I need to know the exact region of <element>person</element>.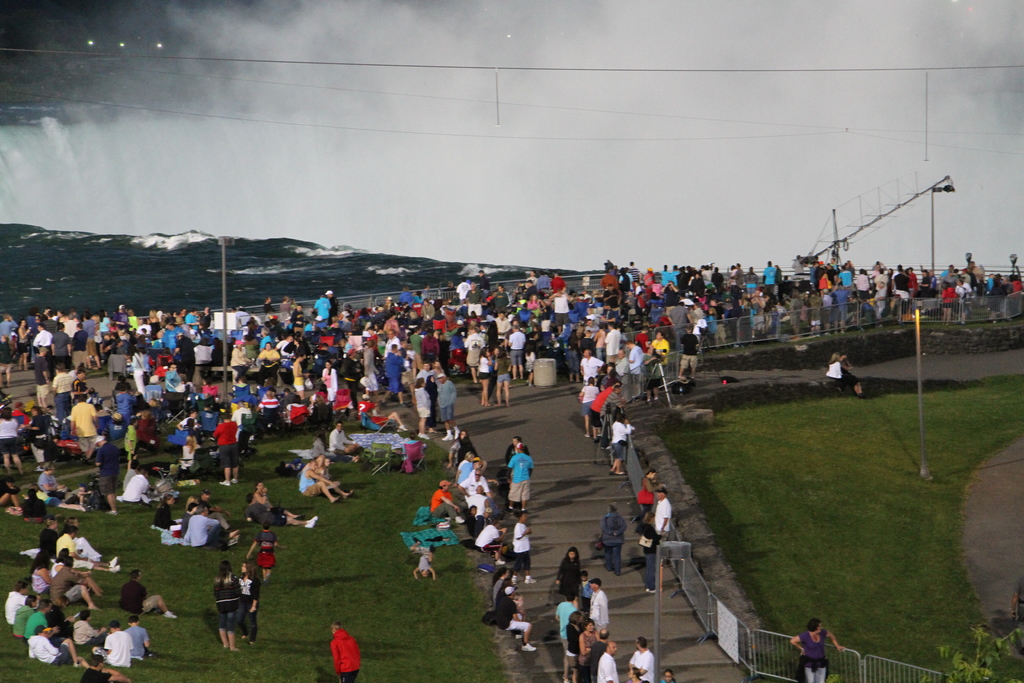
Region: [left=95, top=618, right=136, bottom=667].
